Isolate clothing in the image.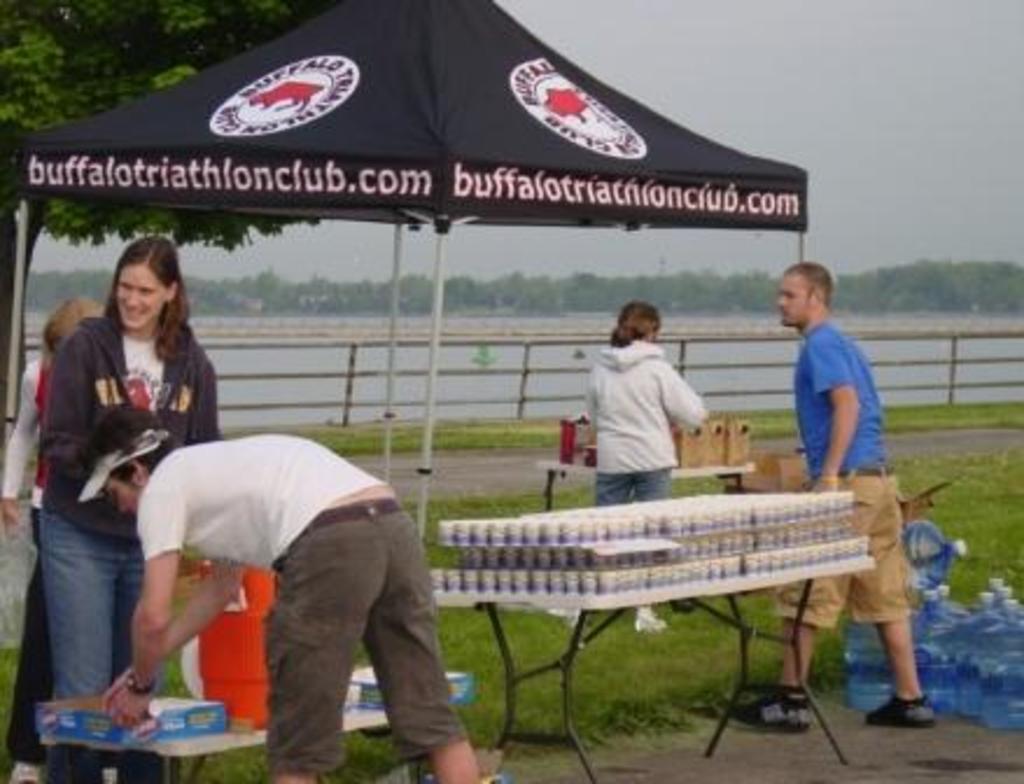
Isolated region: Rect(2, 352, 63, 761).
